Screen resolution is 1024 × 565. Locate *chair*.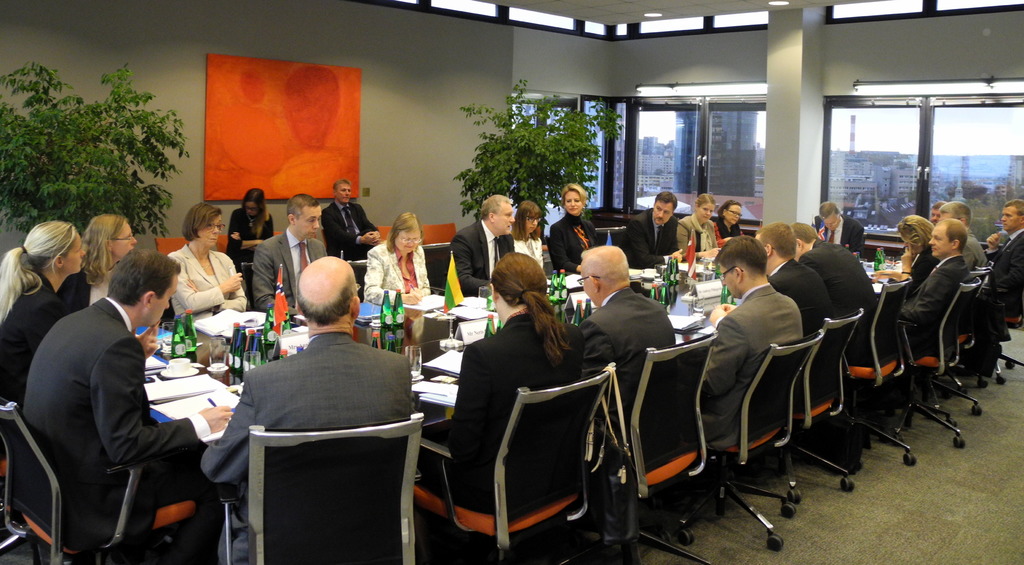
detection(416, 220, 460, 245).
